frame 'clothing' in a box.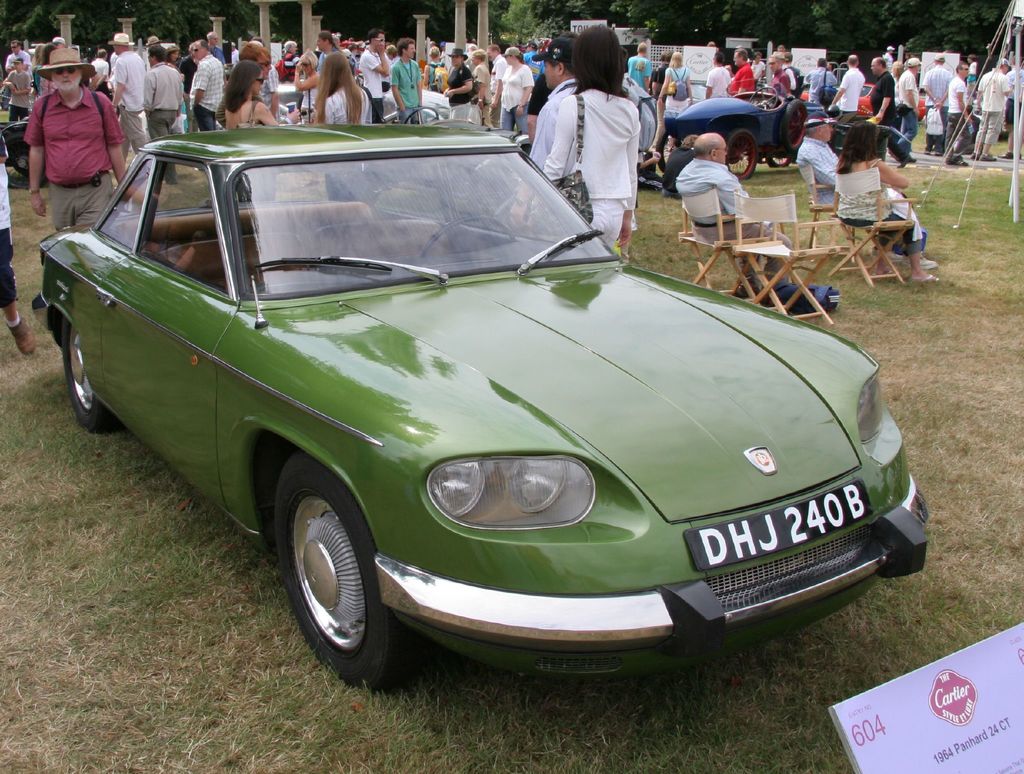
left=360, top=53, right=387, bottom=117.
